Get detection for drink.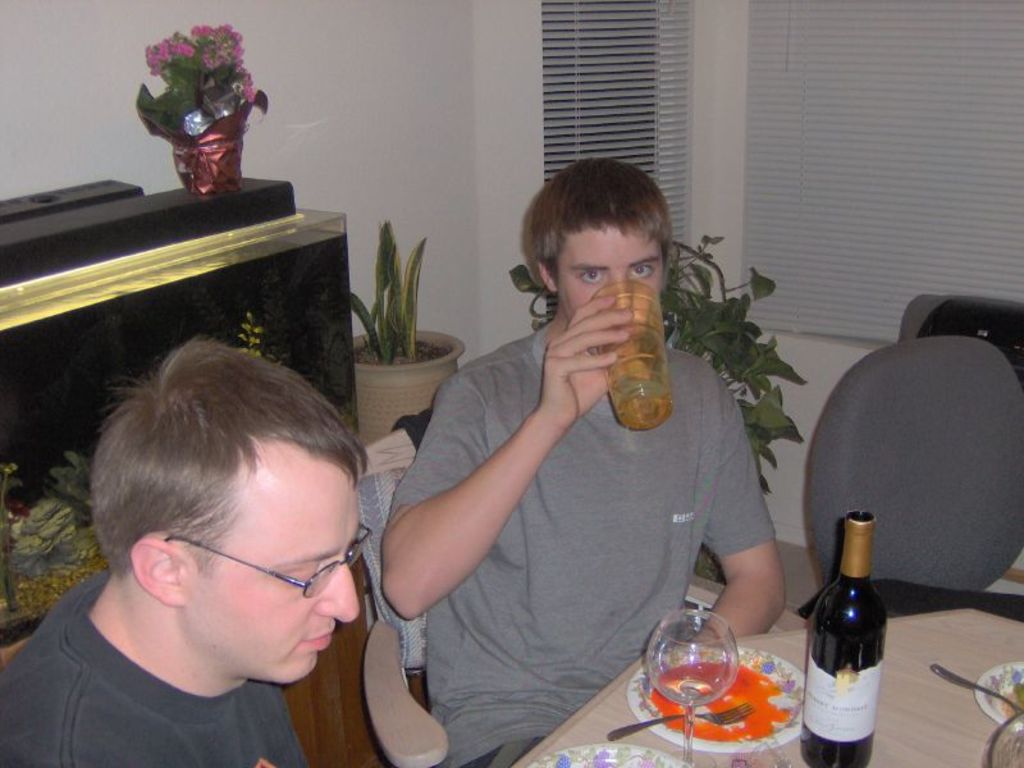
Detection: <bbox>609, 372, 668, 434</bbox>.
